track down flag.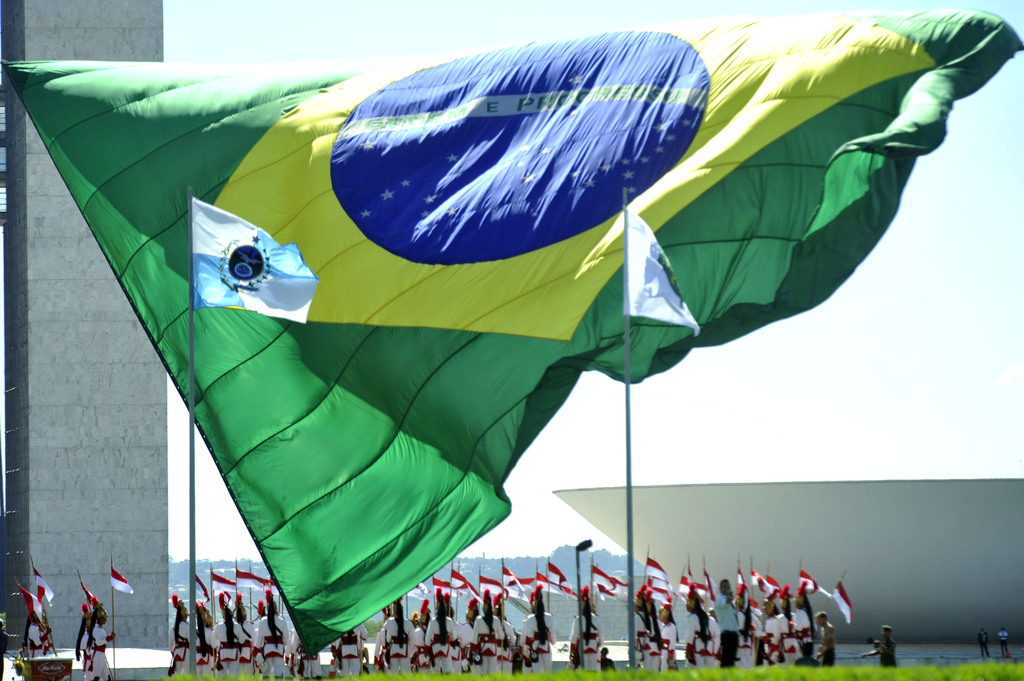
Tracked to 221,597,237,613.
